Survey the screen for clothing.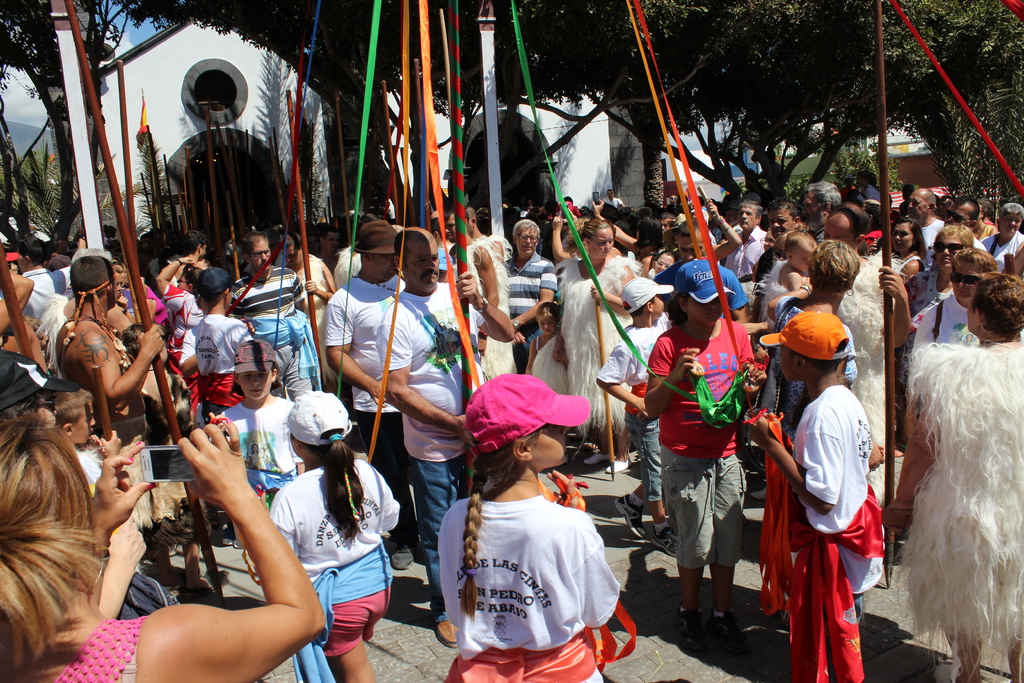
Survey found: 974,223,993,249.
